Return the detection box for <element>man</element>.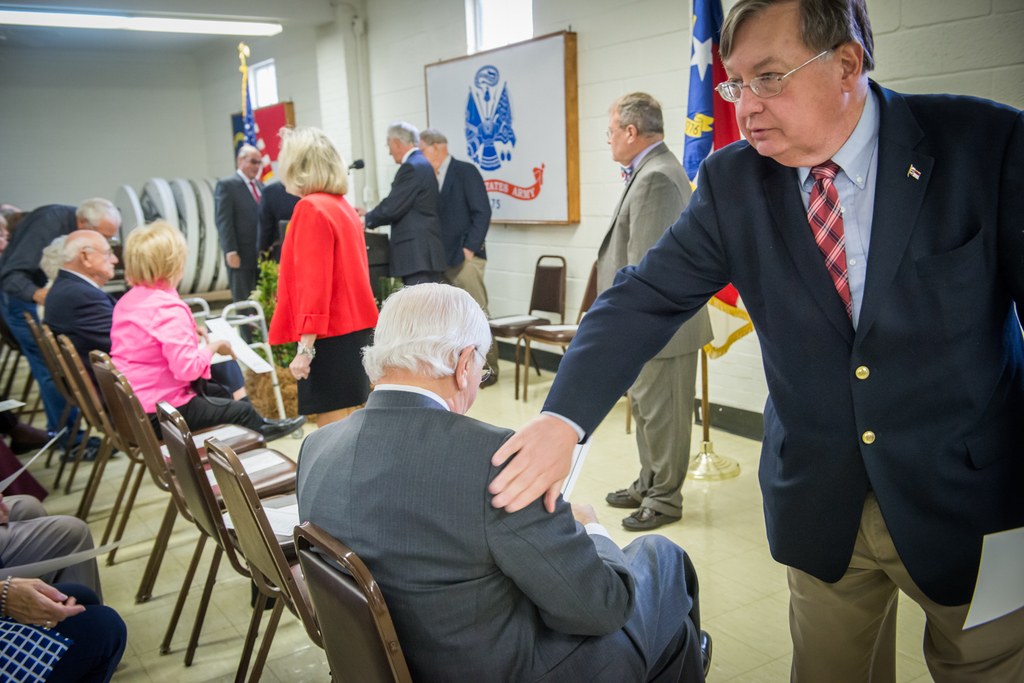
351 120 449 284.
